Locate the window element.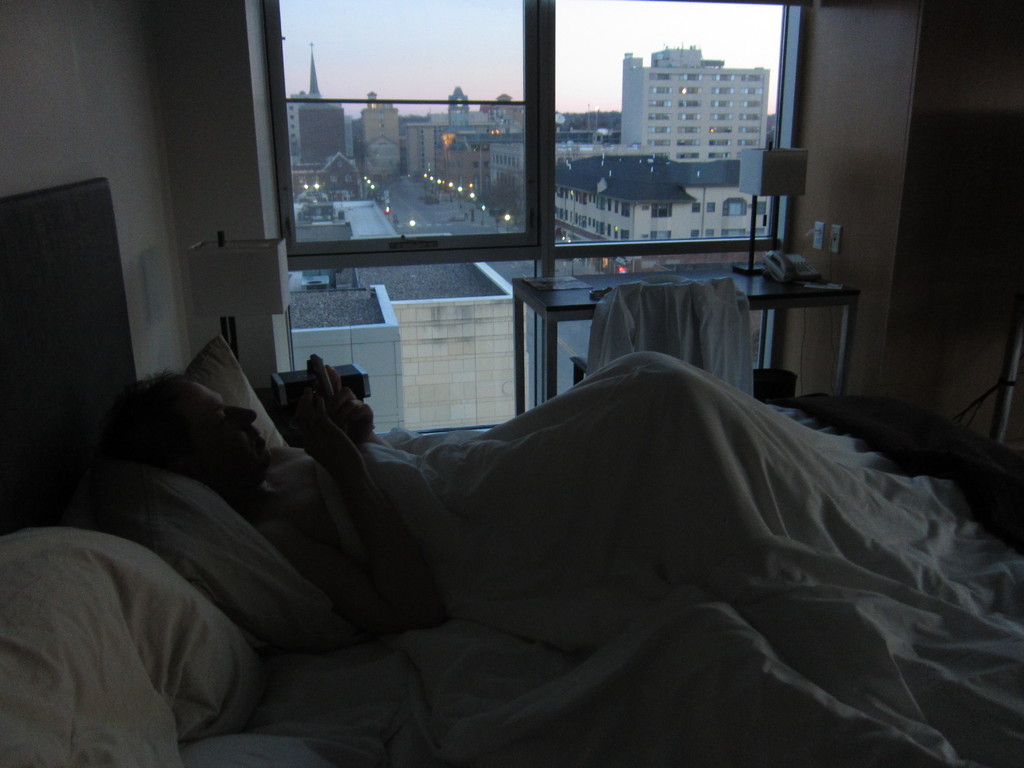
Element bbox: (left=422, top=131, right=424, bottom=170).
